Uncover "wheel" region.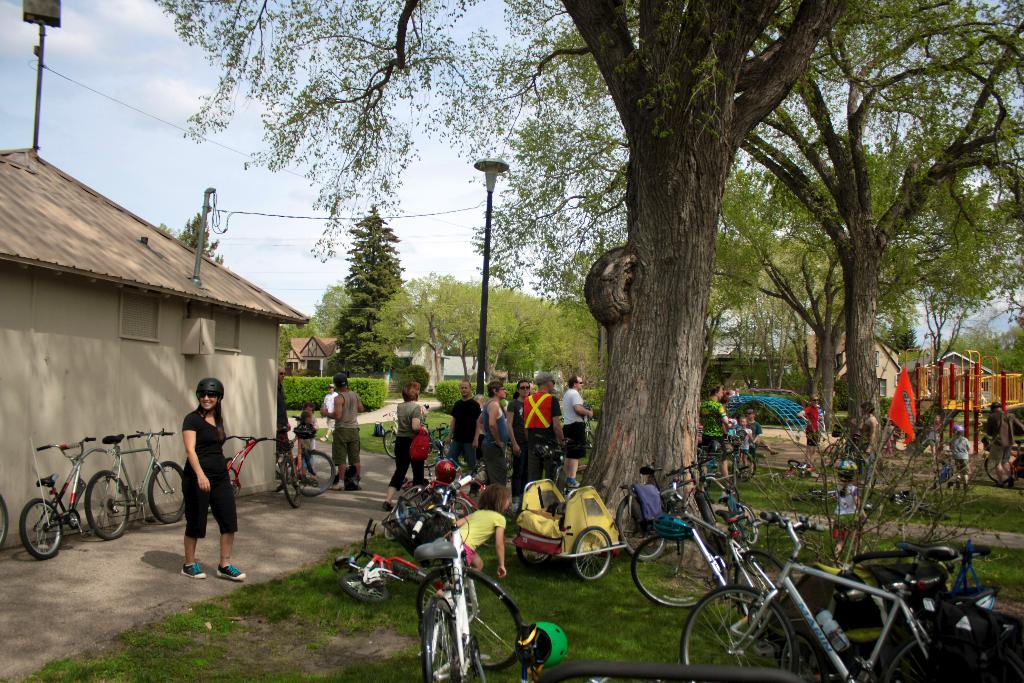
Uncovered: rect(815, 440, 838, 472).
